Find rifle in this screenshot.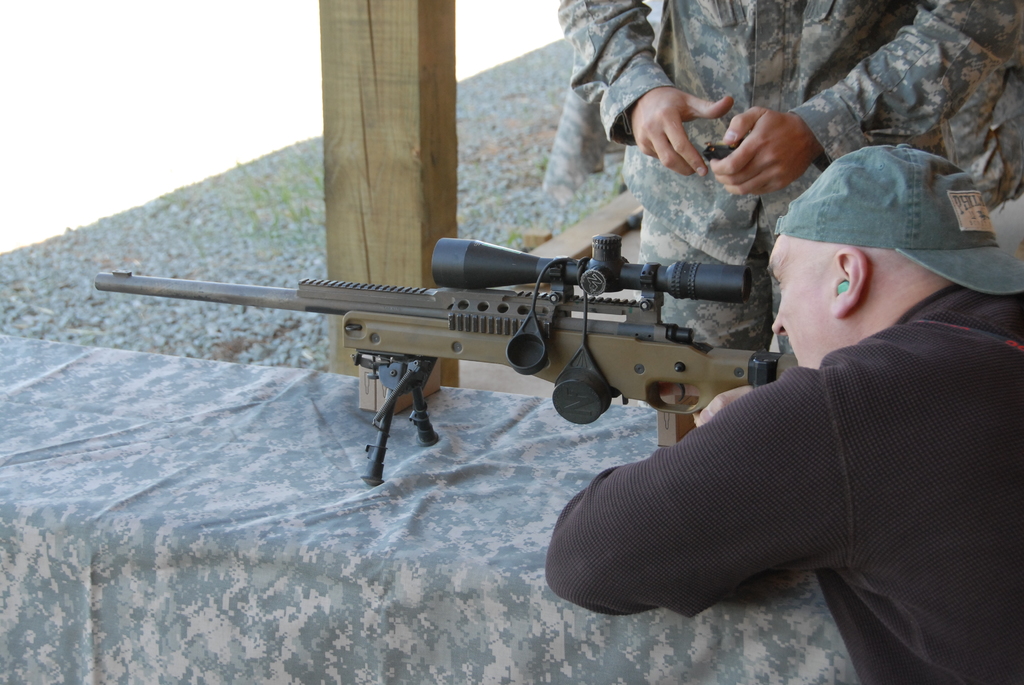
The bounding box for rifle is {"left": 91, "top": 232, "right": 794, "bottom": 480}.
